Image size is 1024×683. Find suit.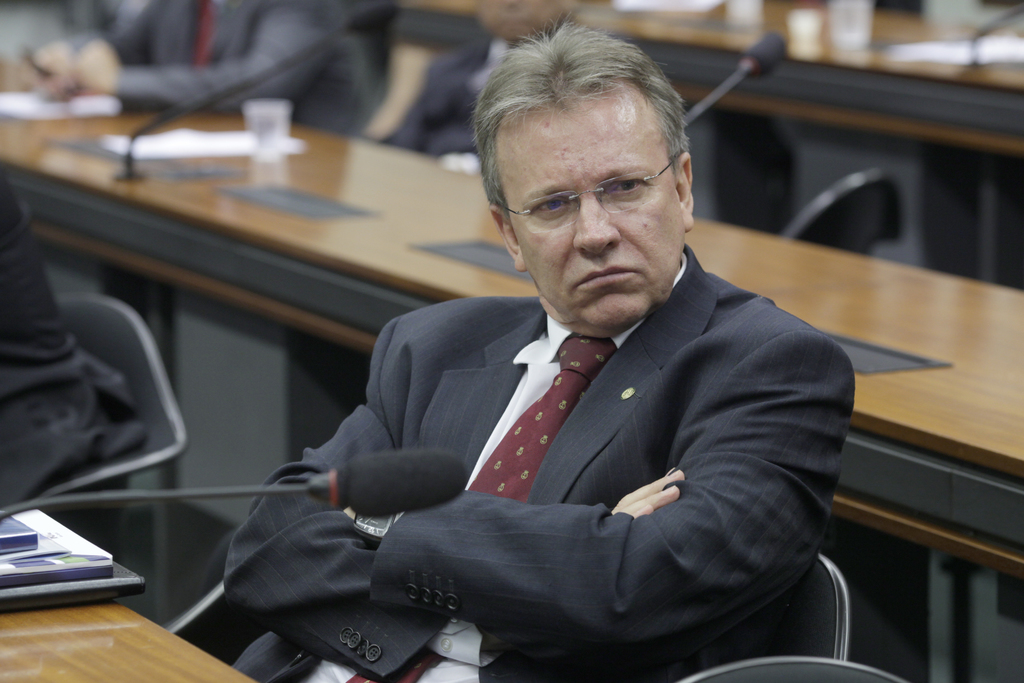
x1=274, y1=228, x2=861, y2=656.
